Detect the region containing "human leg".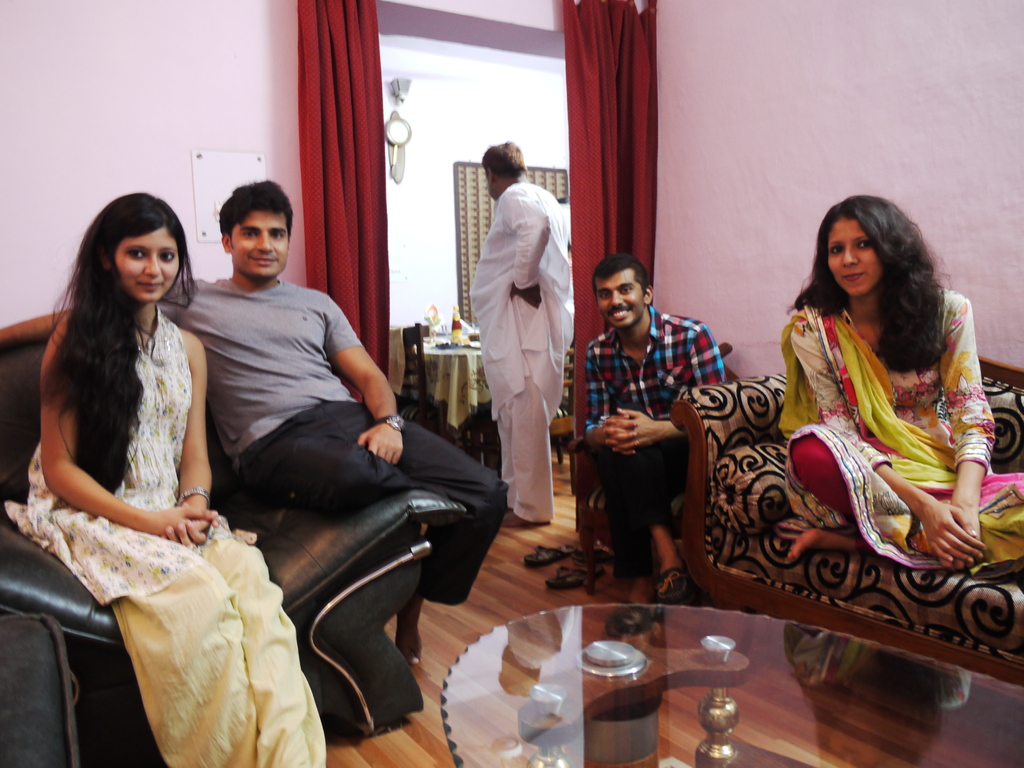
[596, 445, 685, 596].
